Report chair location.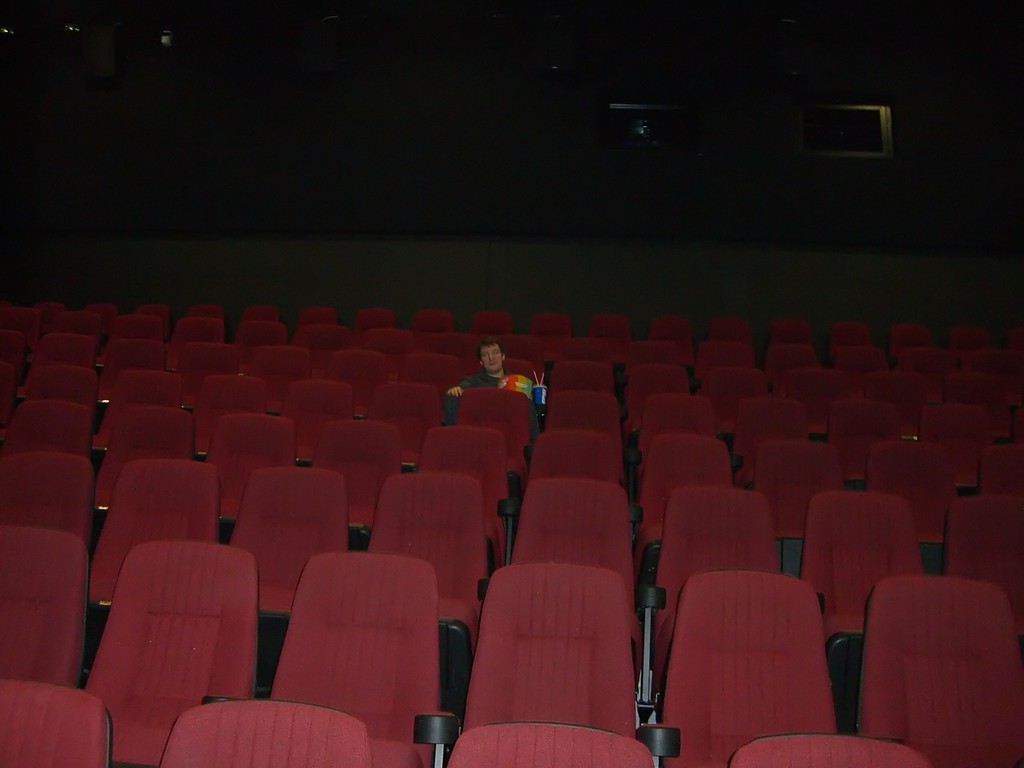
Report: Rect(104, 316, 157, 339).
